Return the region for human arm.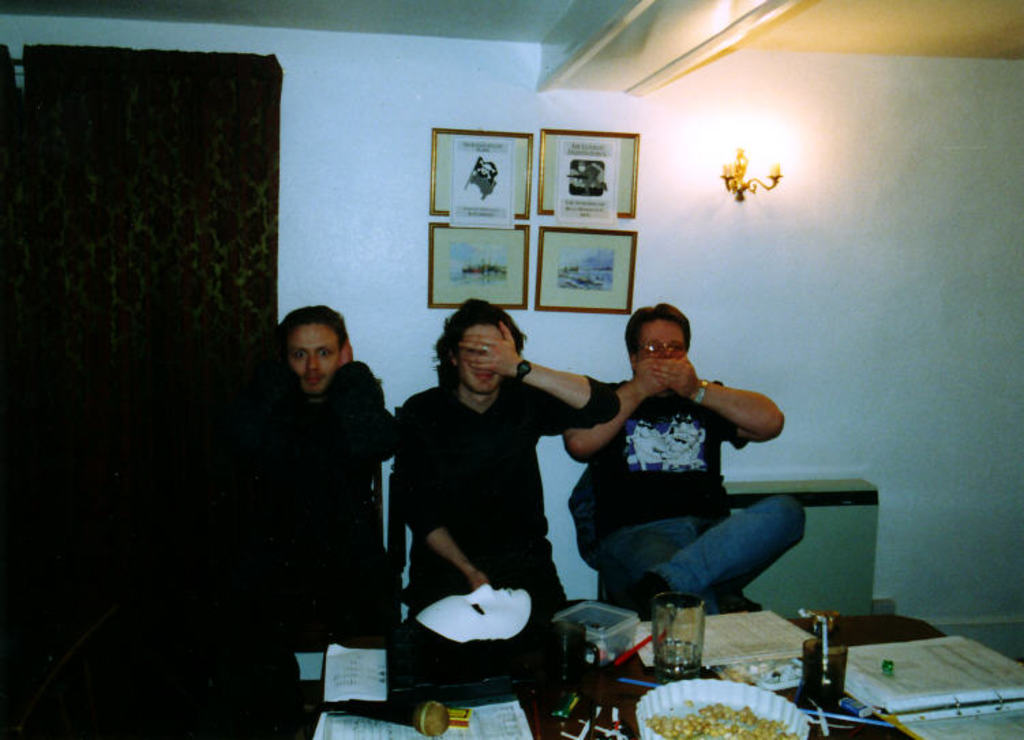
bbox=[460, 320, 620, 433].
